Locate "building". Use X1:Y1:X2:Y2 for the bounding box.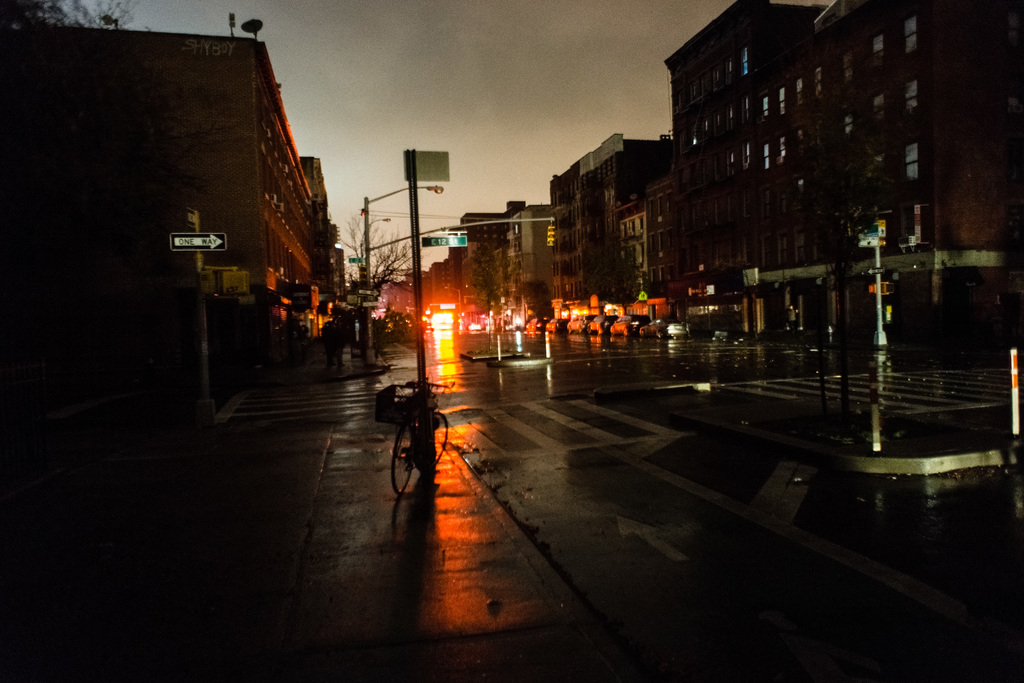
616:197:649:302.
